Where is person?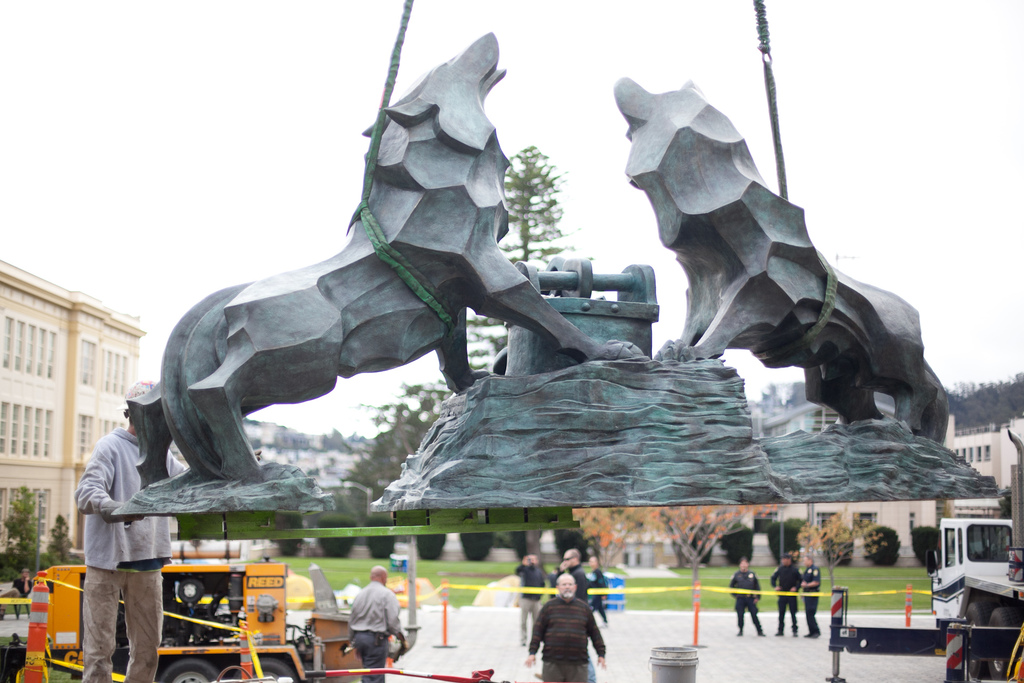
pyautogui.locateOnScreen(556, 550, 590, 600).
